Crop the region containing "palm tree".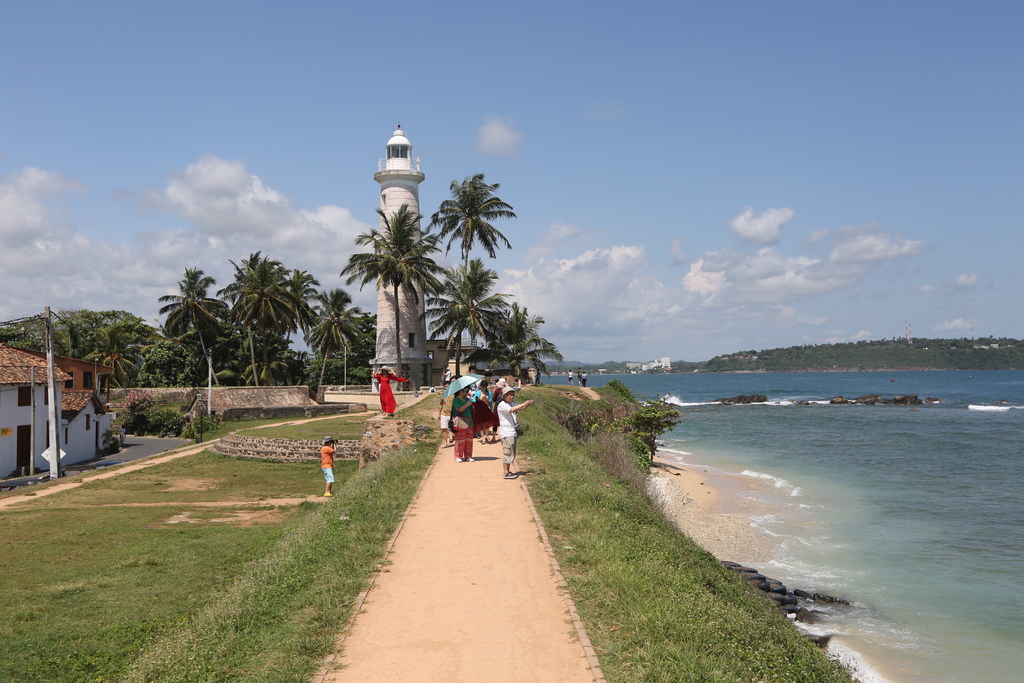
Crop region: bbox(445, 177, 495, 414).
